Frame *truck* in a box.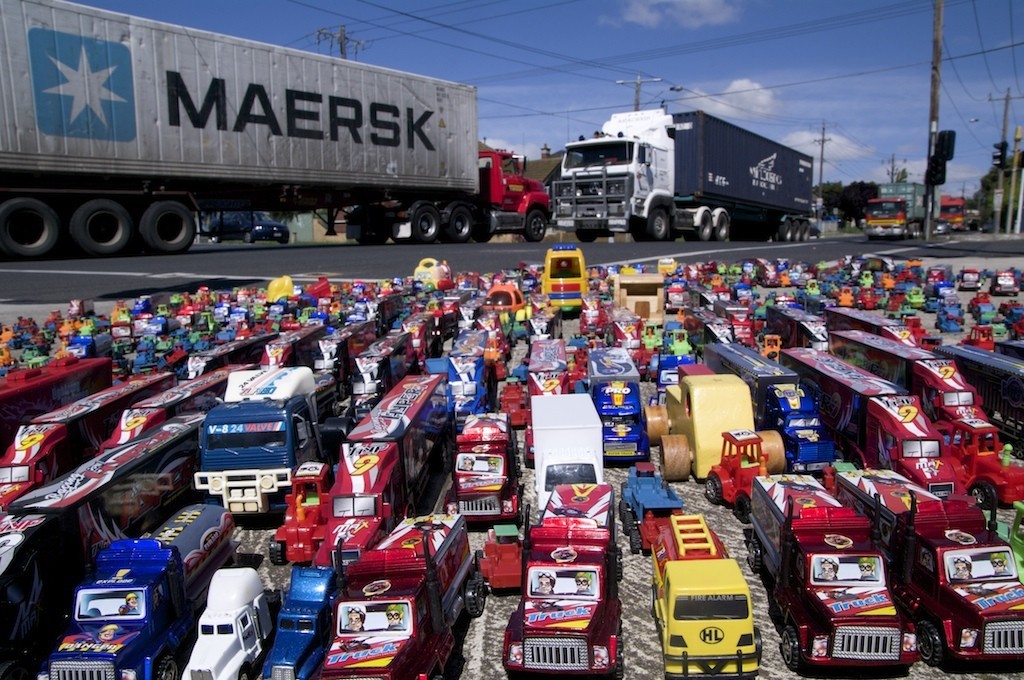
BBox(94, 364, 260, 460).
